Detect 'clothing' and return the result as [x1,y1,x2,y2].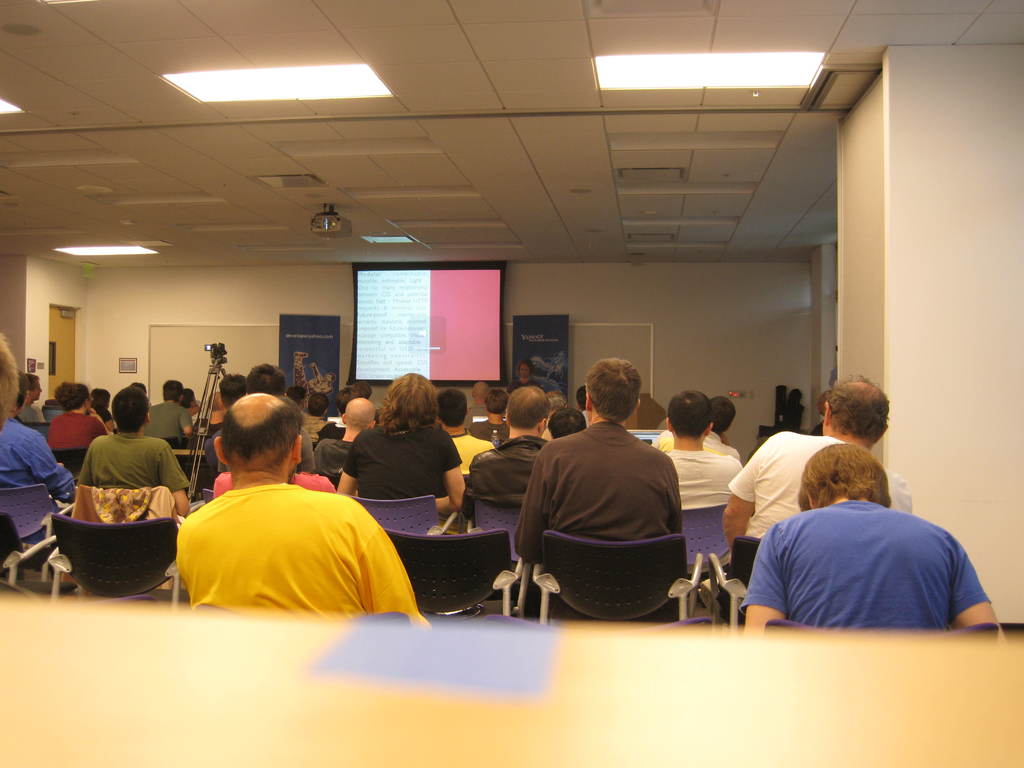
[0,412,78,548].
